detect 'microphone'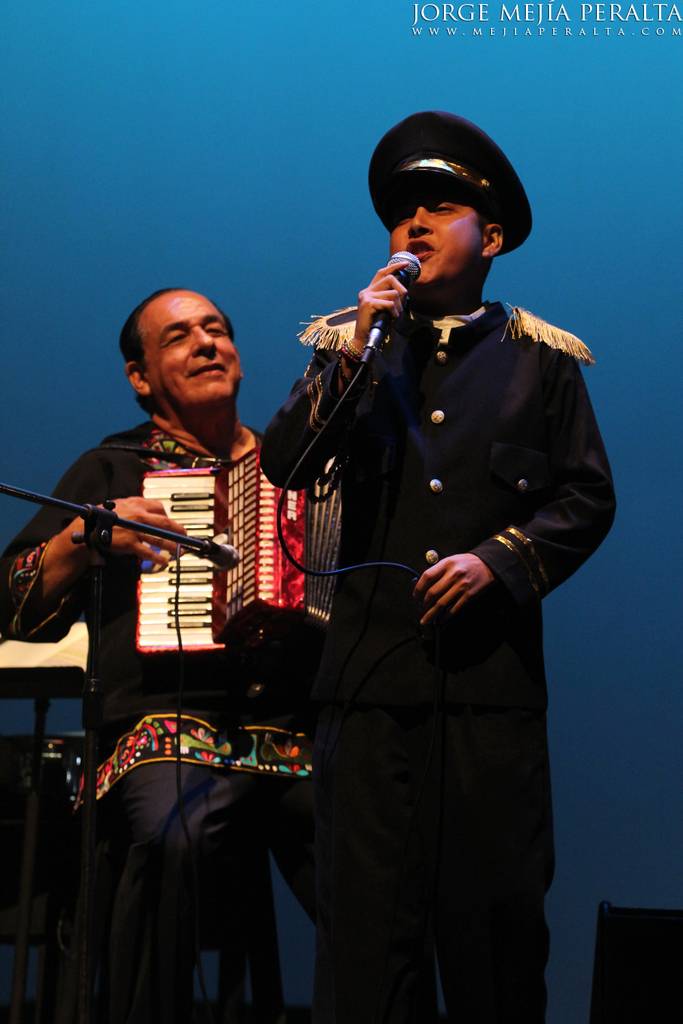
<region>18, 510, 240, 575</region>
